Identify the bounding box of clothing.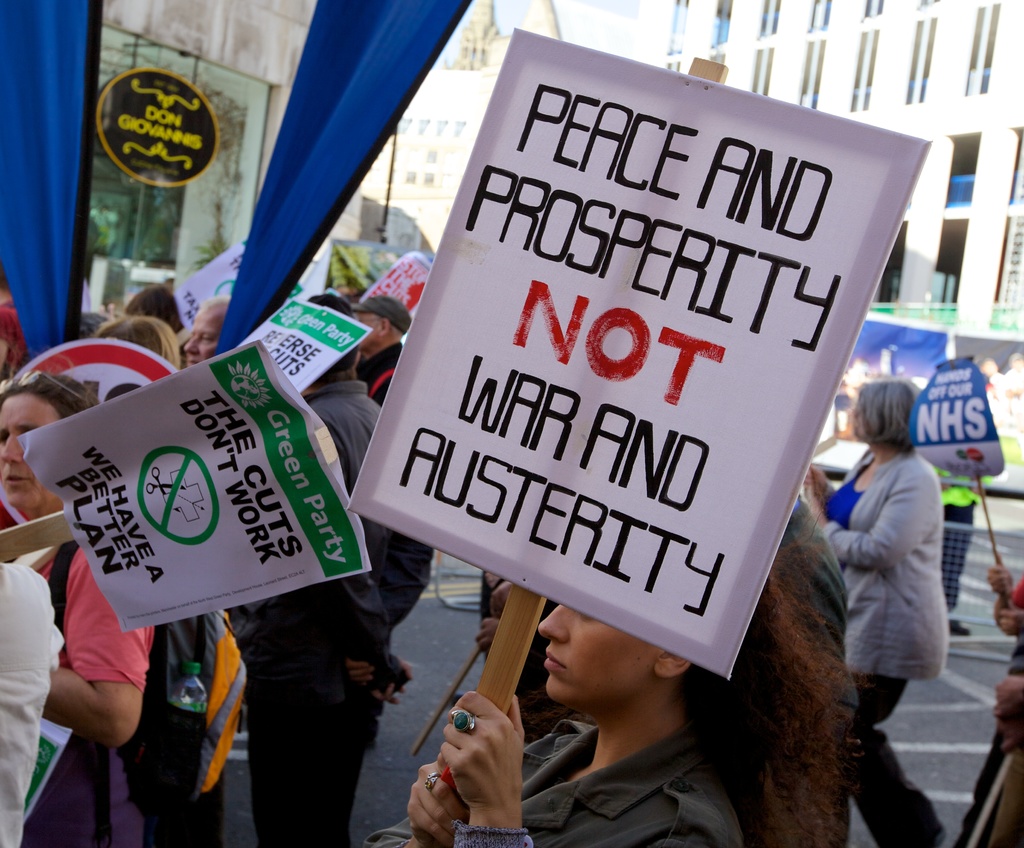
334 729 728 847.
